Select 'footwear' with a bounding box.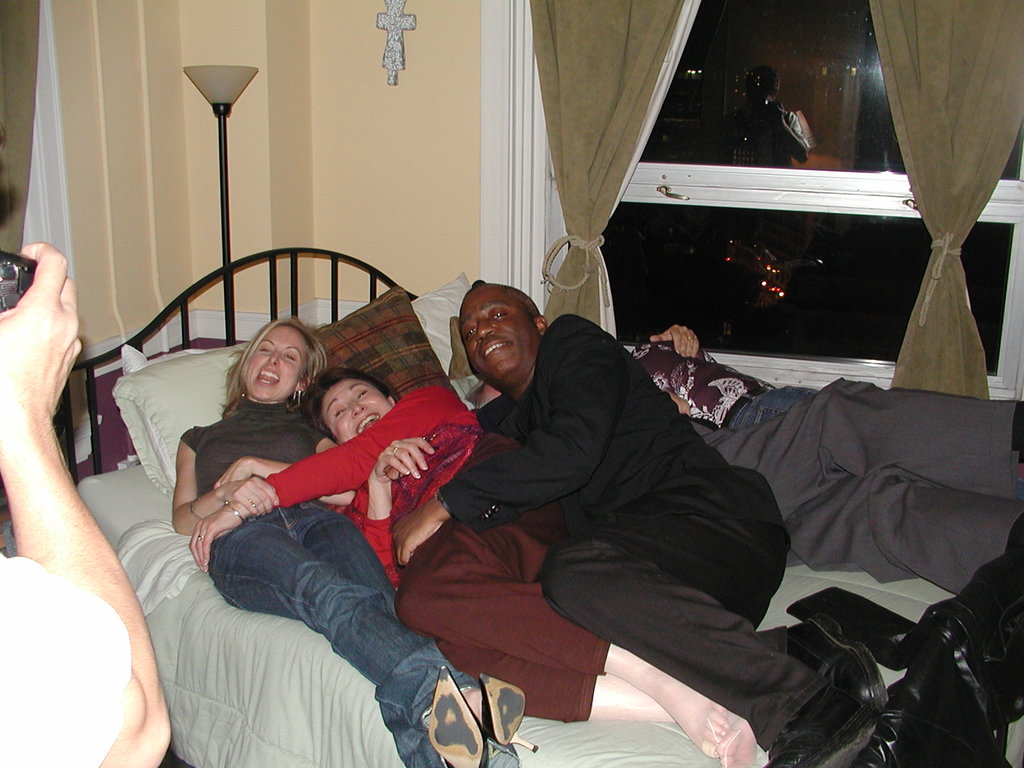
region(763, 685, 882, 767).
